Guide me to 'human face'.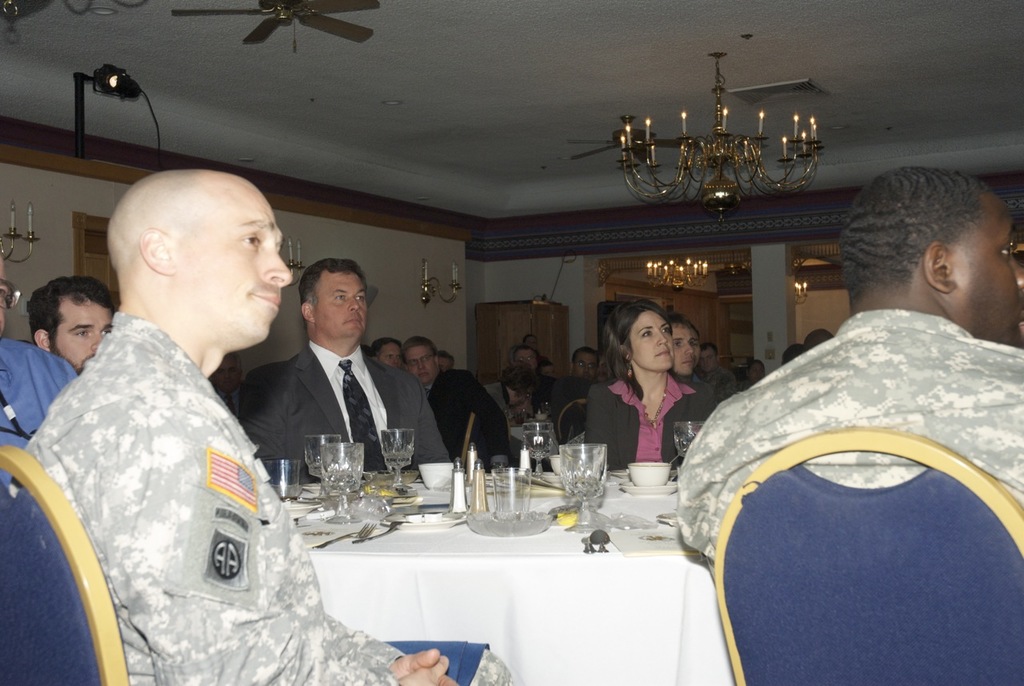
Guidance: (960, 201, 1023, 343).
